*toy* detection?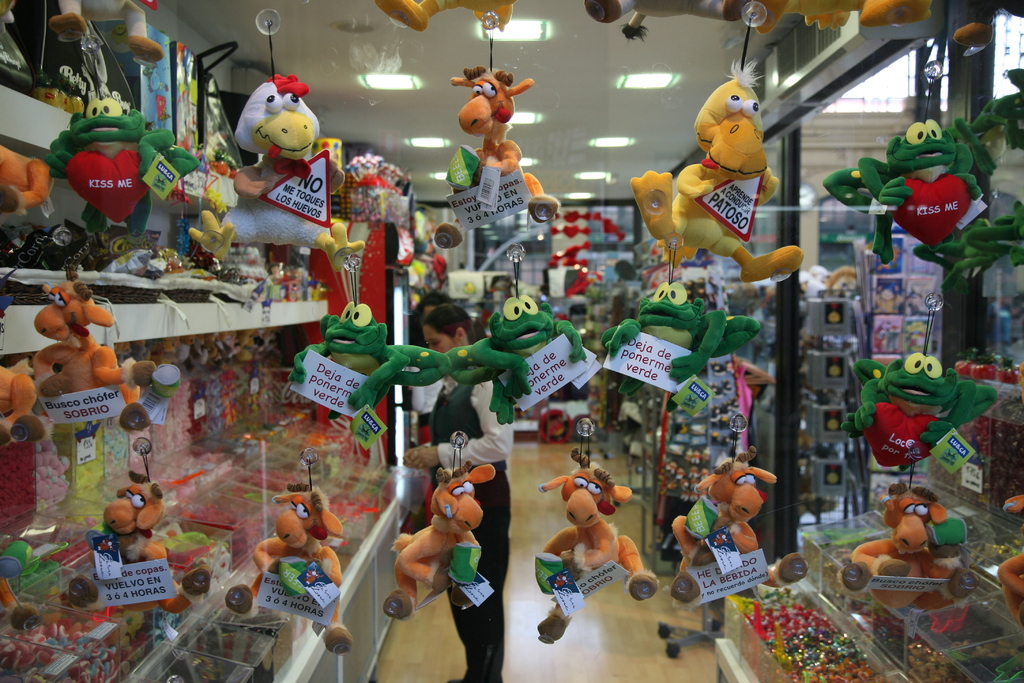
Rect(449, 13, 557, 228)
